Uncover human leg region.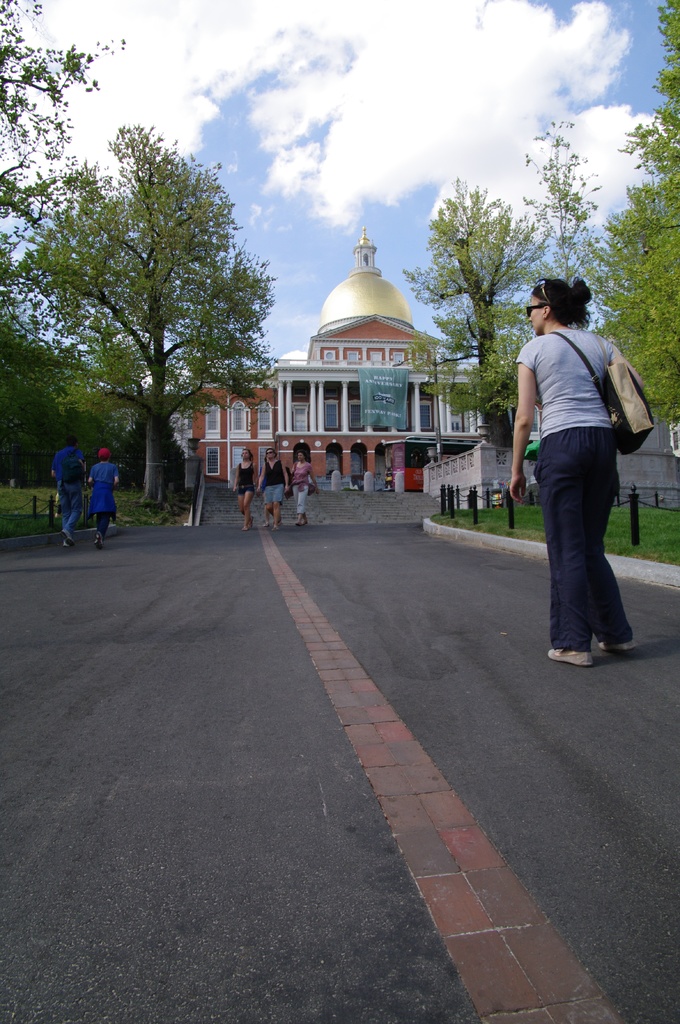
Uncovered: [left=62, top=483, right=77, bottom=540].
